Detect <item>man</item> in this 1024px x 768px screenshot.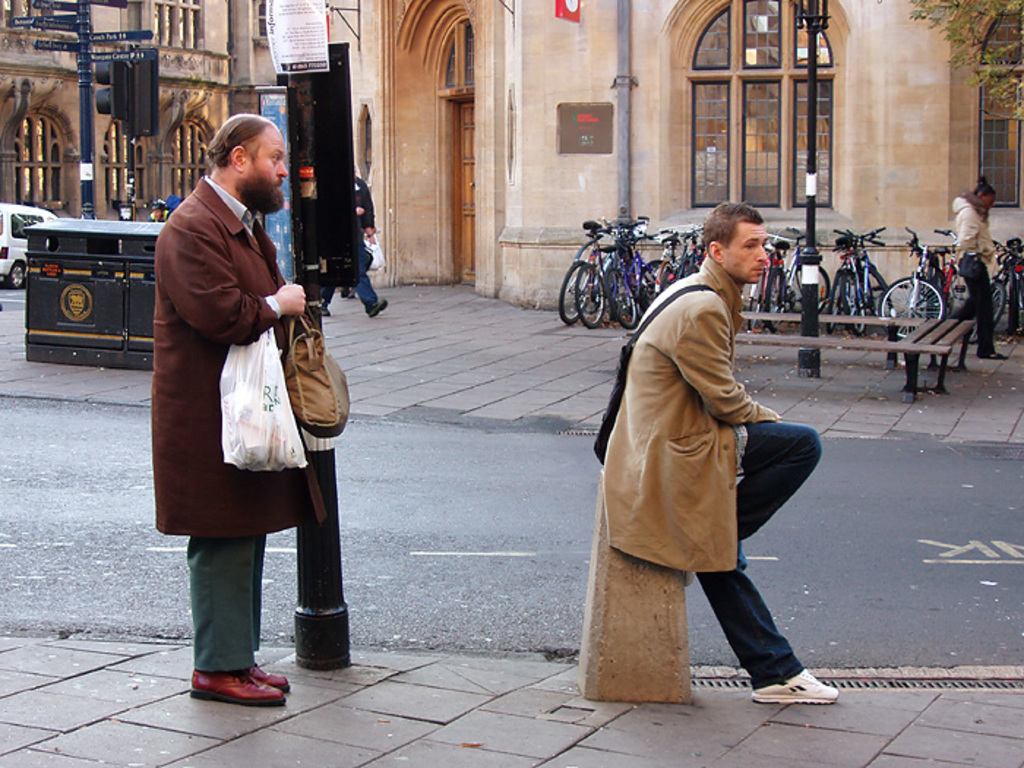
Detection: bbox(319, 170, 388, 325).
